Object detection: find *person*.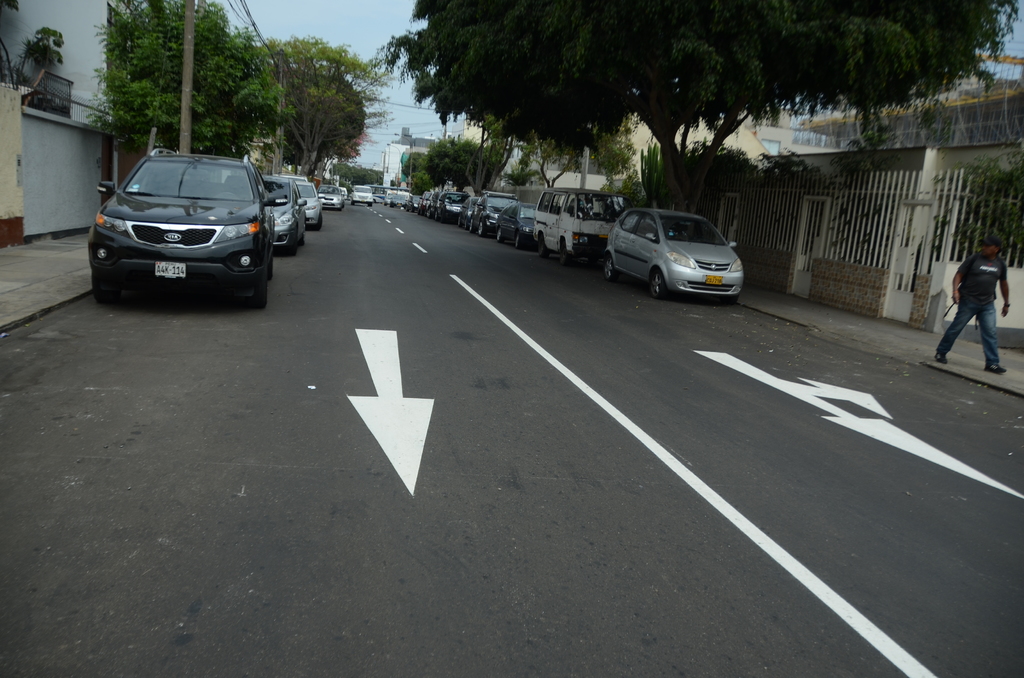
[941,220,1010,373].
